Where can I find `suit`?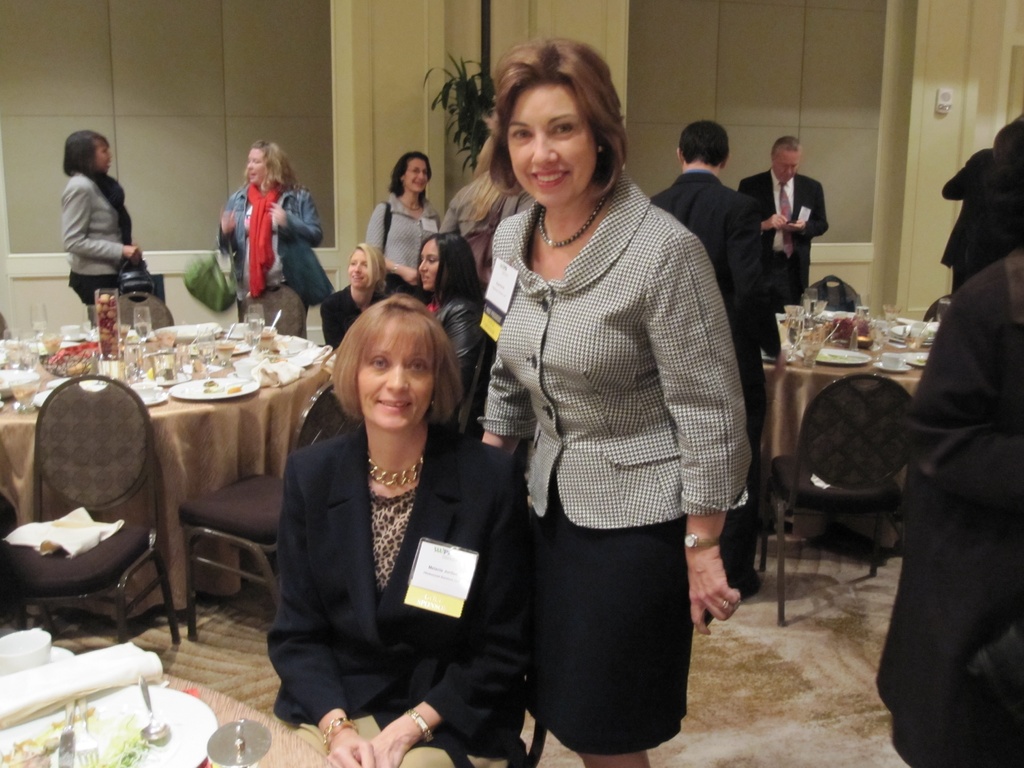
You can find it at Rect(273, 415, 543, 767).
